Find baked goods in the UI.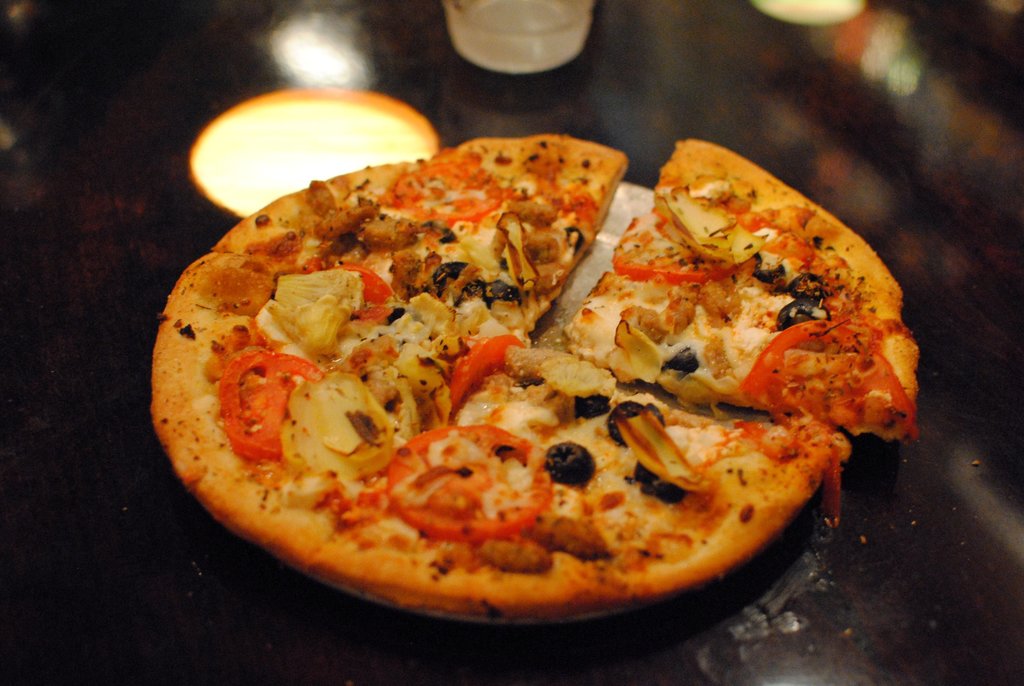
UI element at {"x1": 563, "y1": 138, "x2": 920, "y2": 432}.
